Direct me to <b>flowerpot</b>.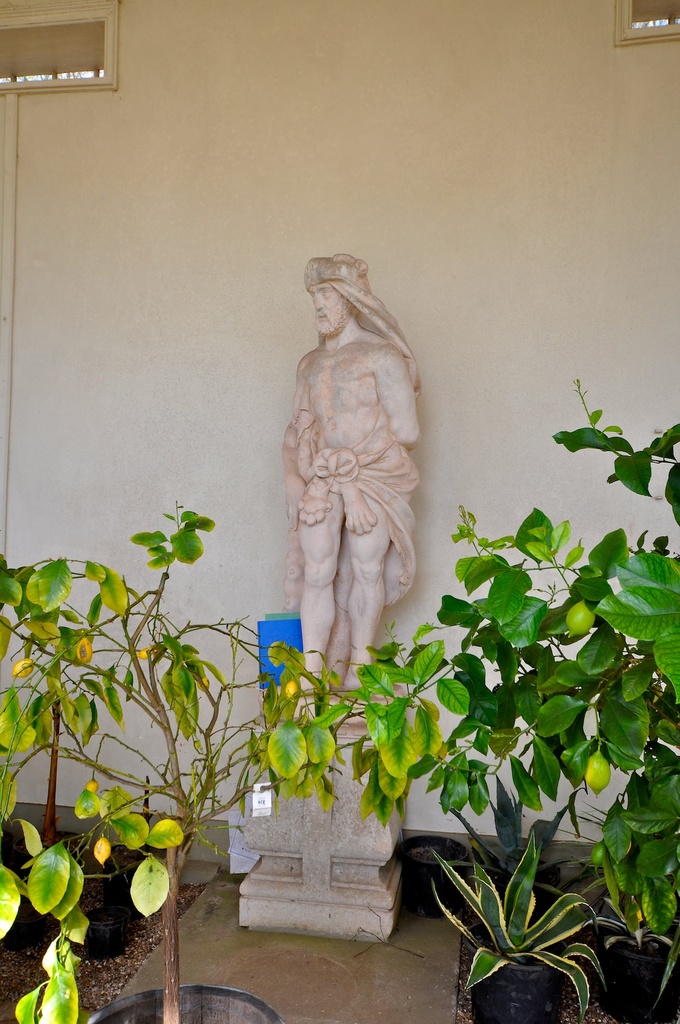
Direction: {"x1": 74, "y1": 900, "x2": 129, "y2": 958}.
